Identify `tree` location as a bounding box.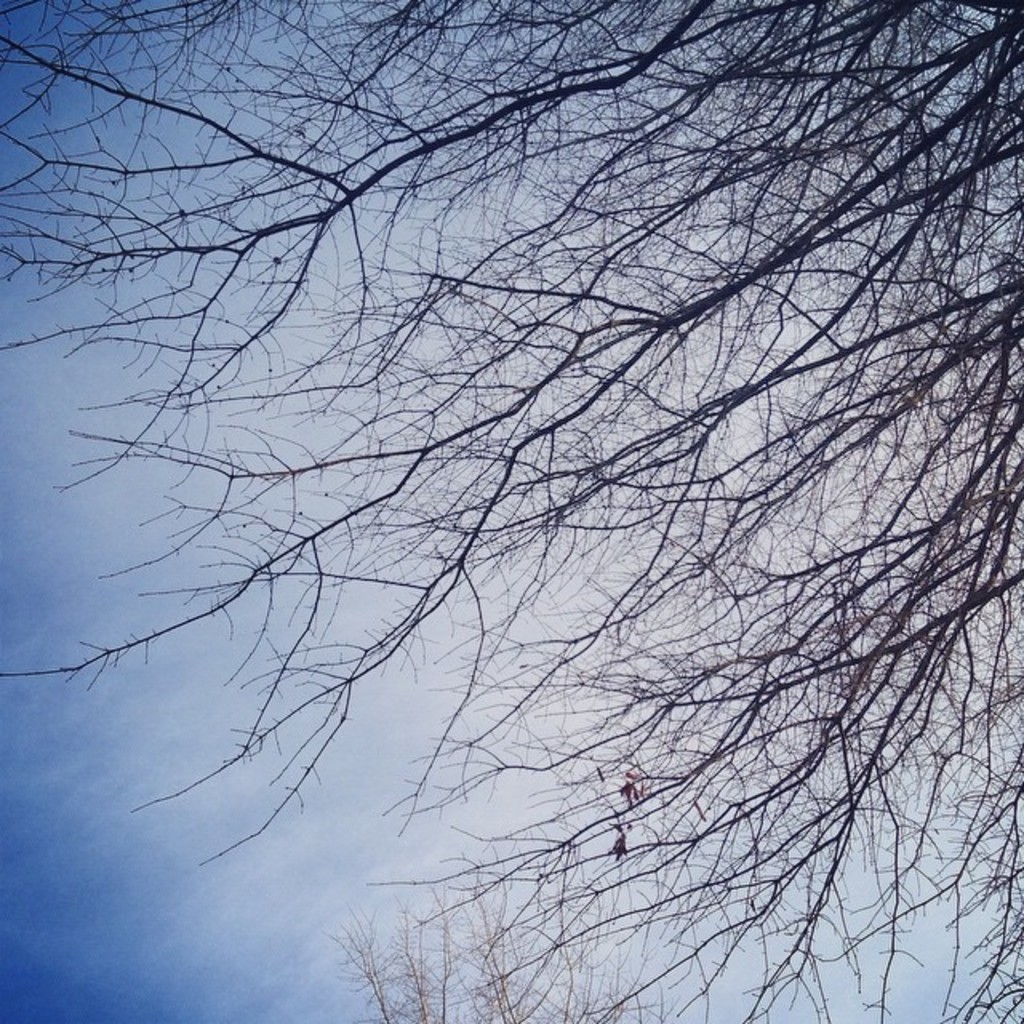
<bbox>10, 21, 1023, 994</bbox>.
